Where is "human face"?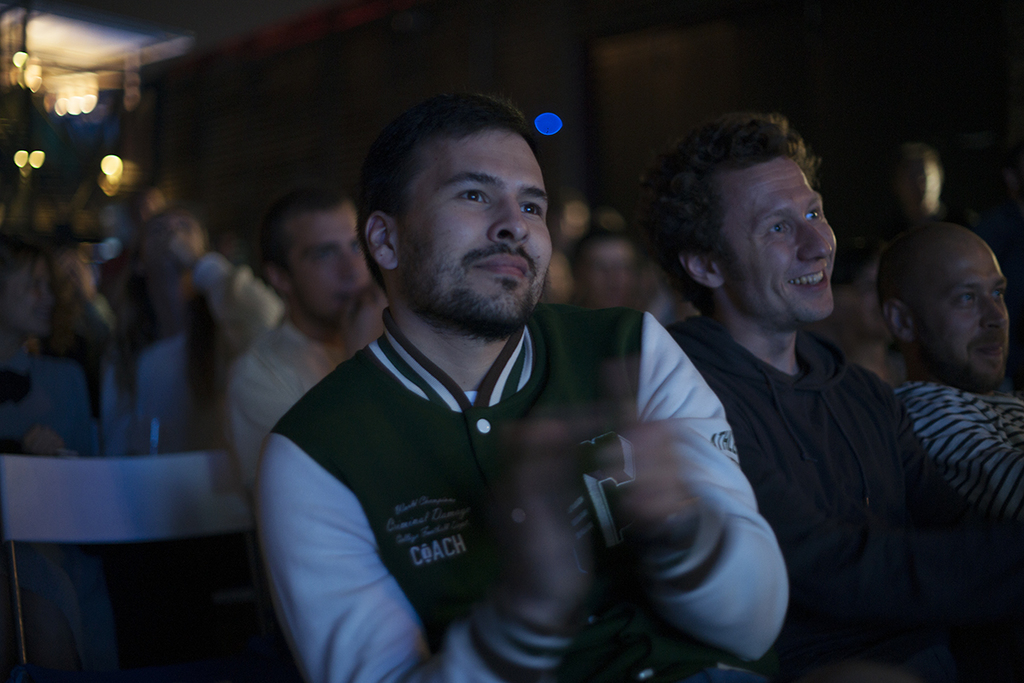
bbox(915, 253, 1010, 381).
